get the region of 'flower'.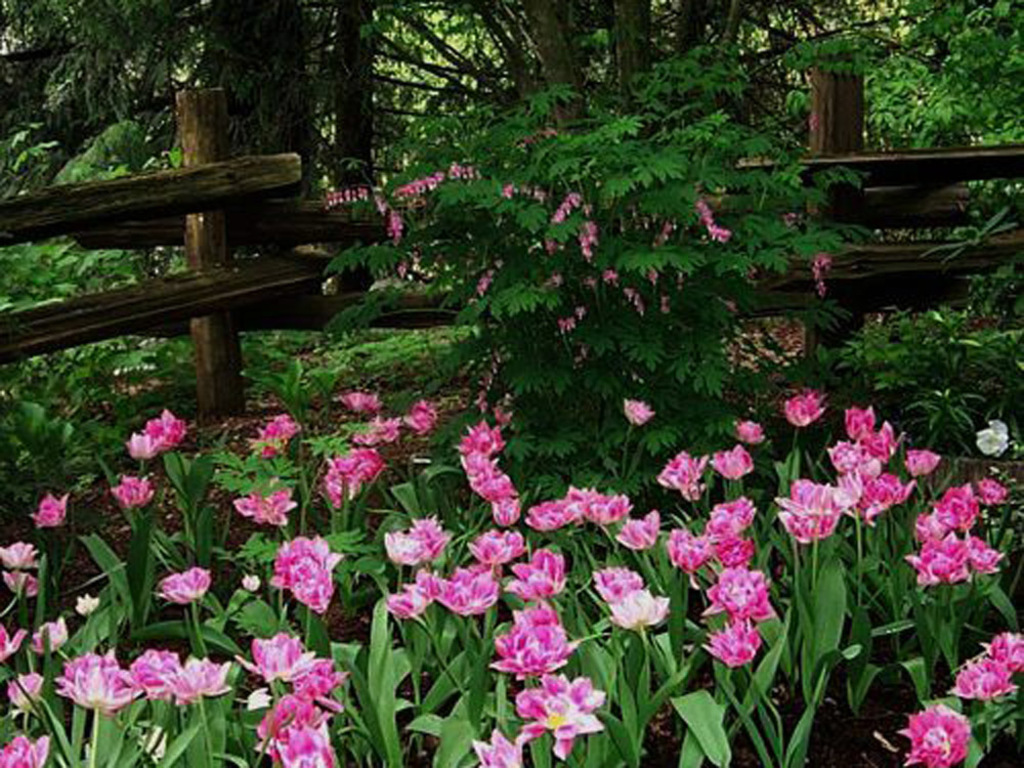
[468, 725, 525, 766].
